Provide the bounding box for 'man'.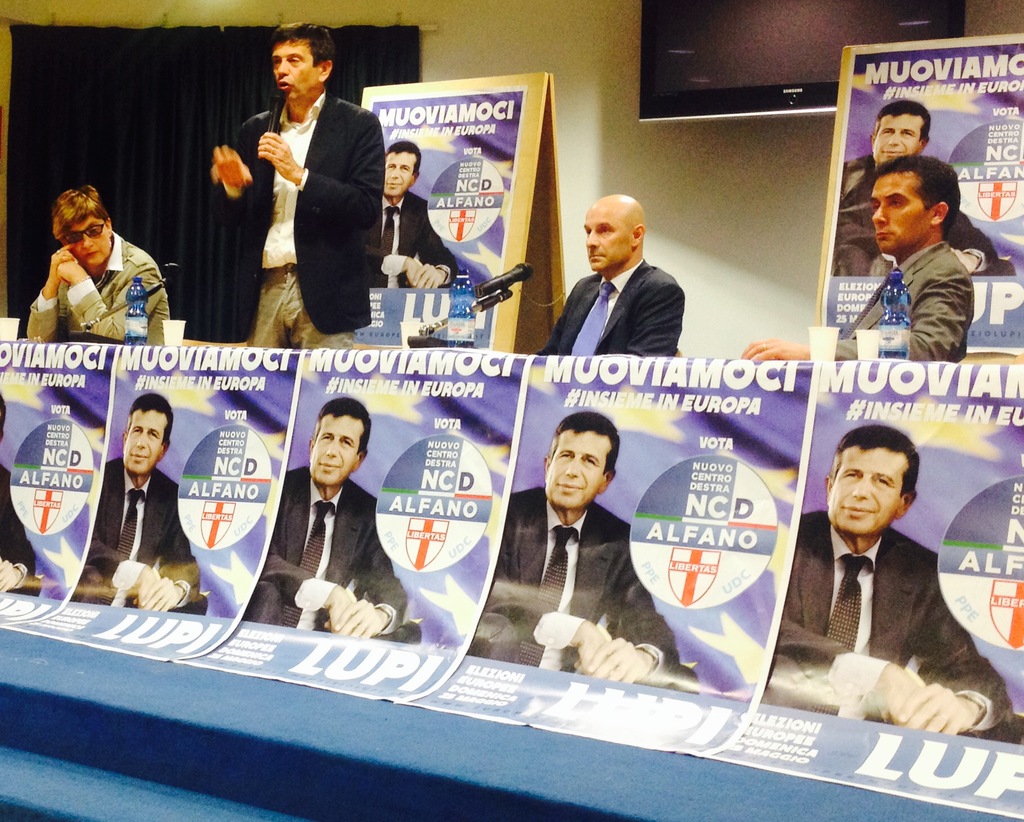
[79,395,201,611].
